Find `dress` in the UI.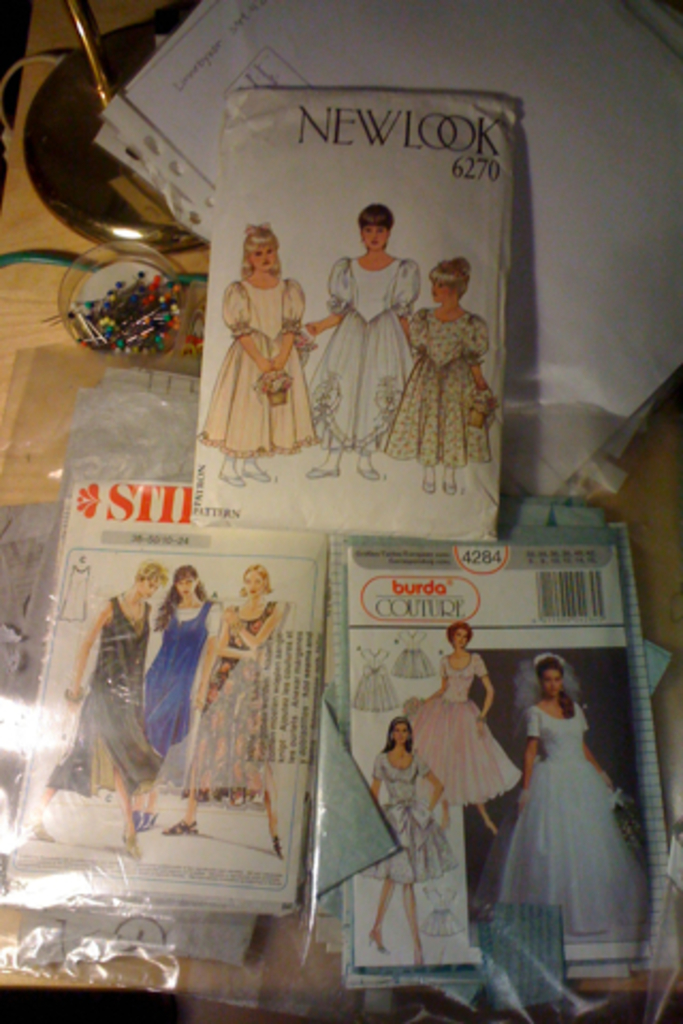
UI element at [x1=177, y1=599, x2=271, y2=804].
